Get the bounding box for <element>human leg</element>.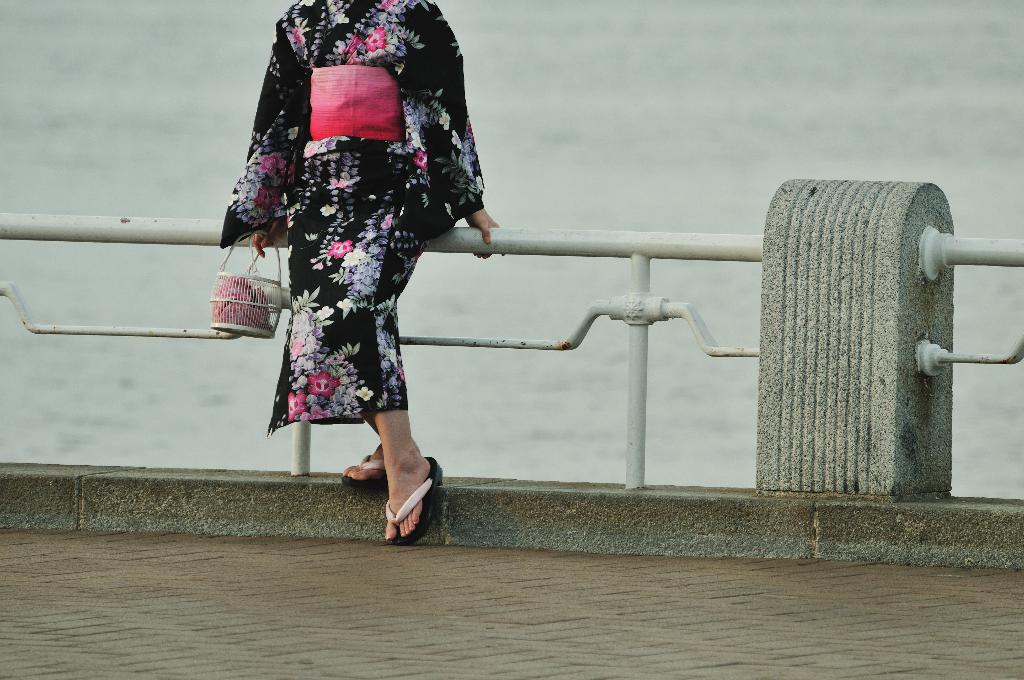
[319,156,433,538].
